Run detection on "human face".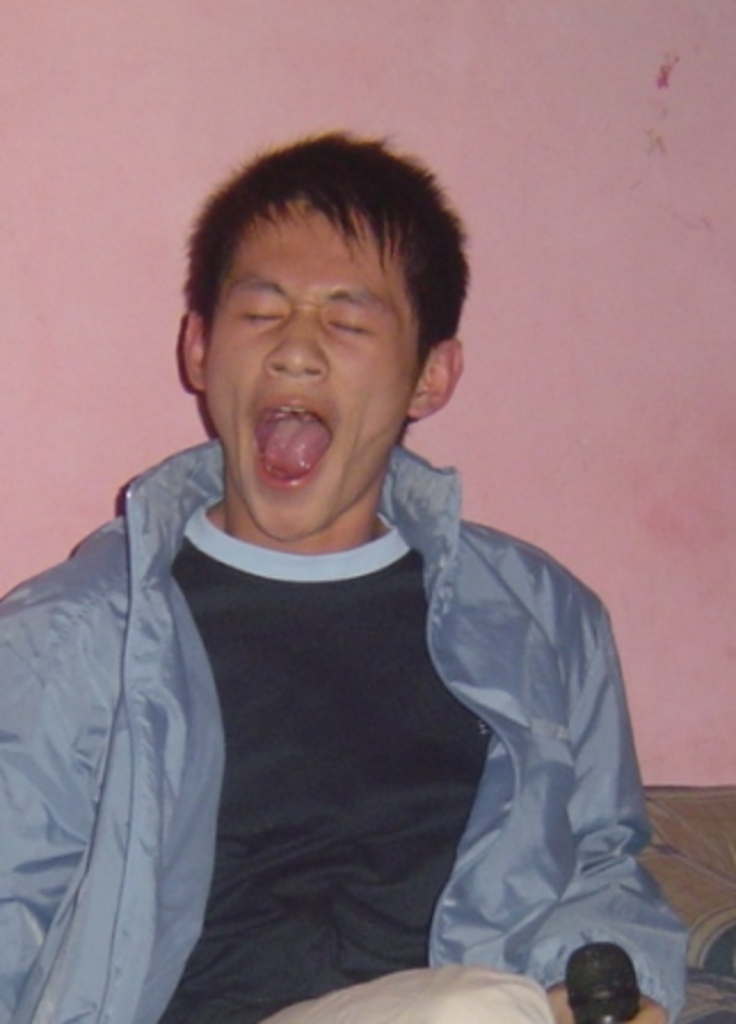
Result: (203,213,414,544).
